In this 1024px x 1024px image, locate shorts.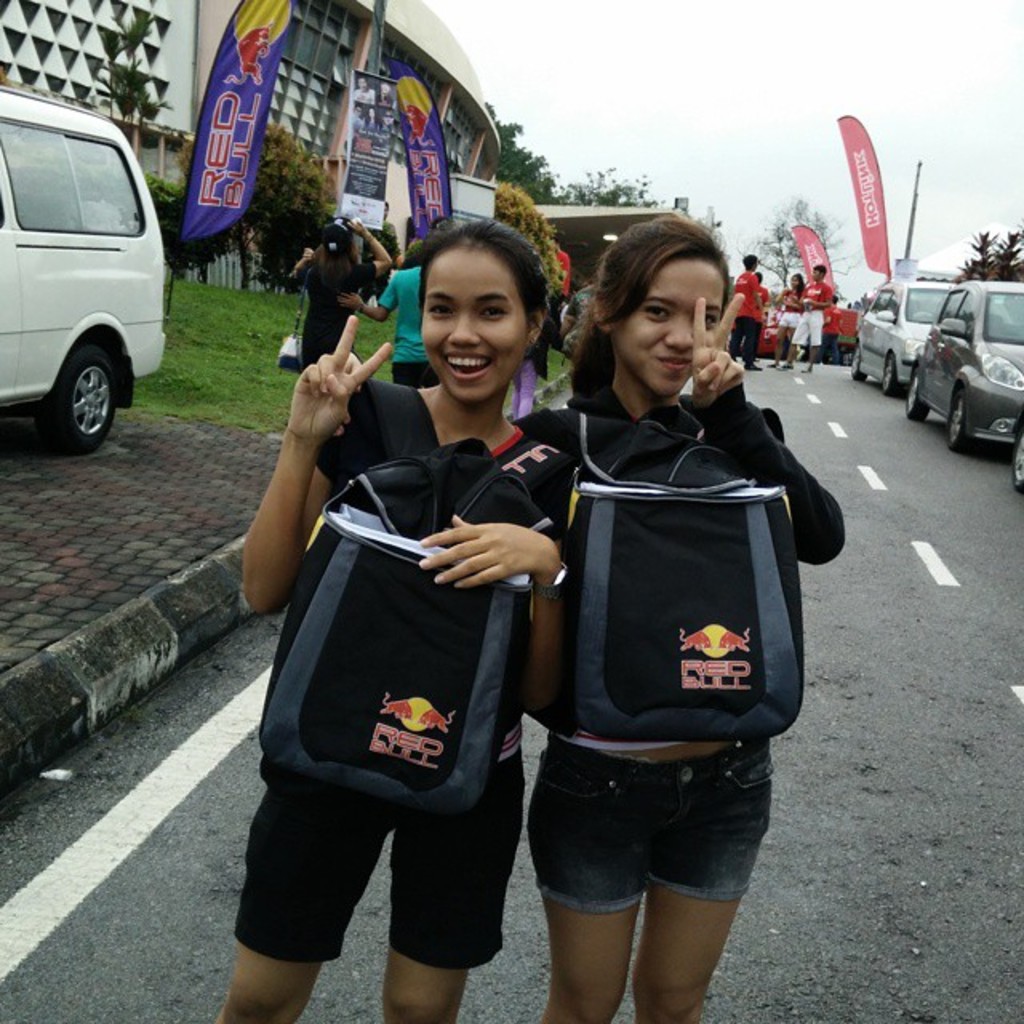
Bounding box: <box>229,757,528,965</box>.
